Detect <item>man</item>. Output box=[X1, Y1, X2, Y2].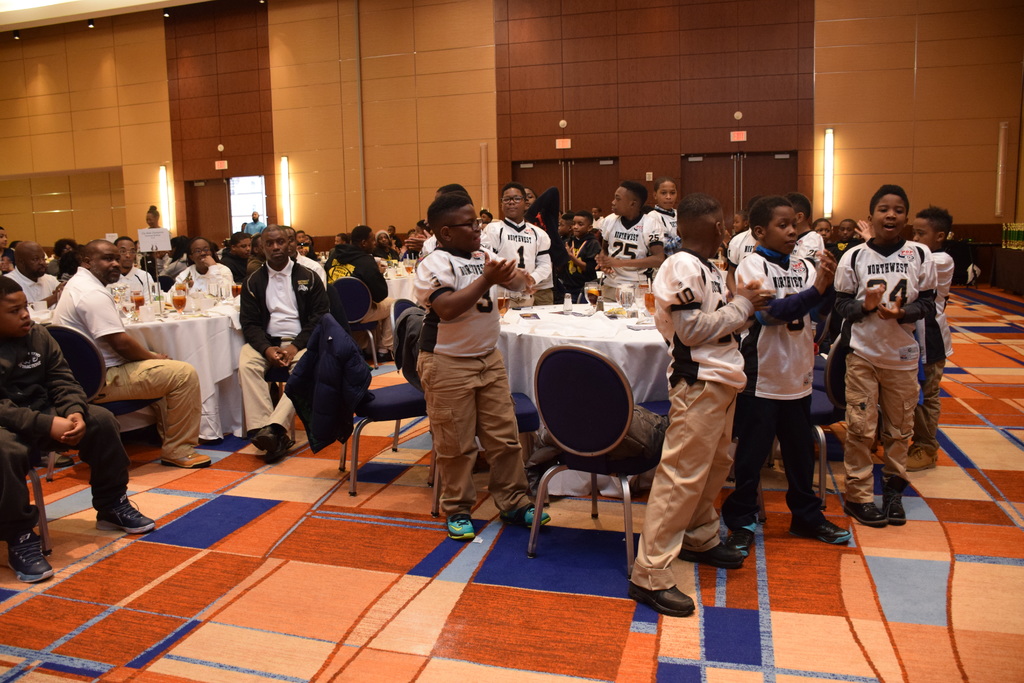
box=[168, 232, 236, 295].
